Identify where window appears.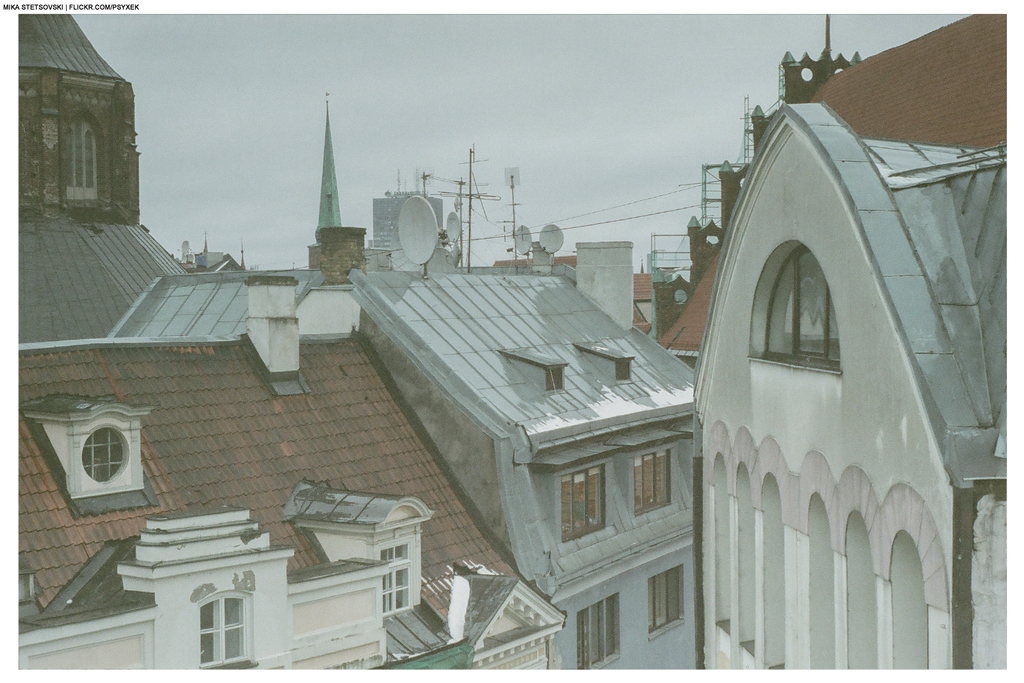
Appears at box=[193, 586, 258, 679].
